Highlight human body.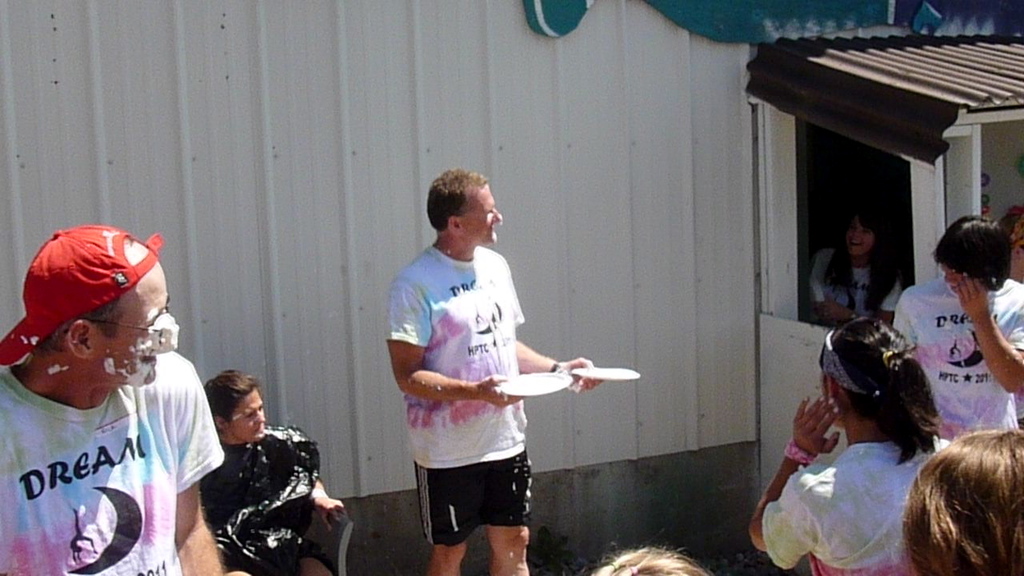
Highlighted region: Rect(886, 202, 1023, 431).
